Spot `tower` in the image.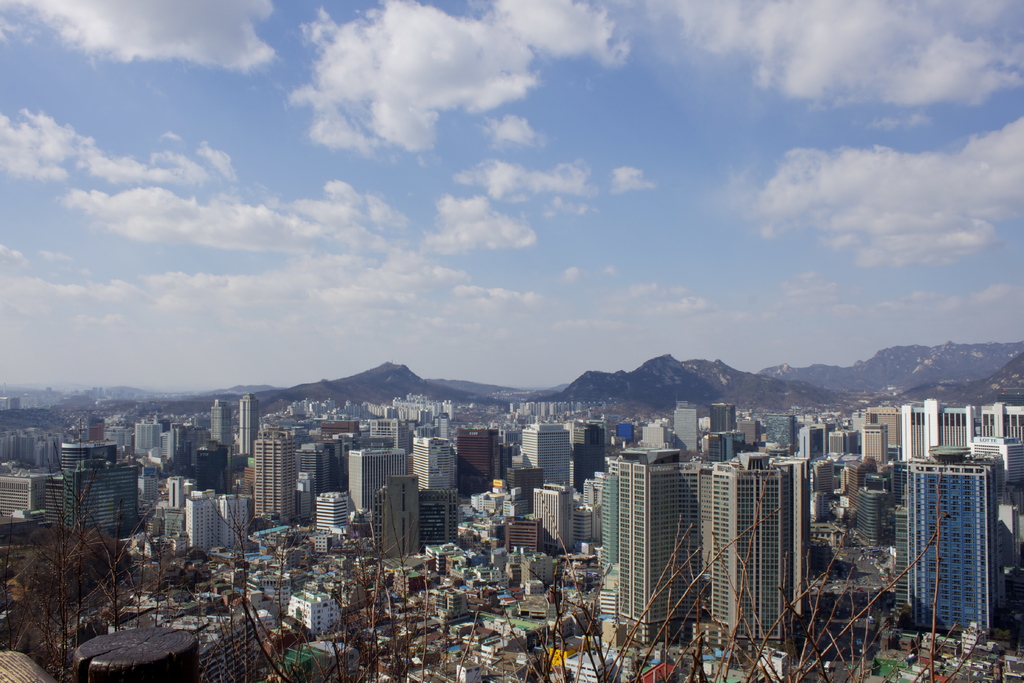
`tower` found at box(236, 391, 262, 456).
